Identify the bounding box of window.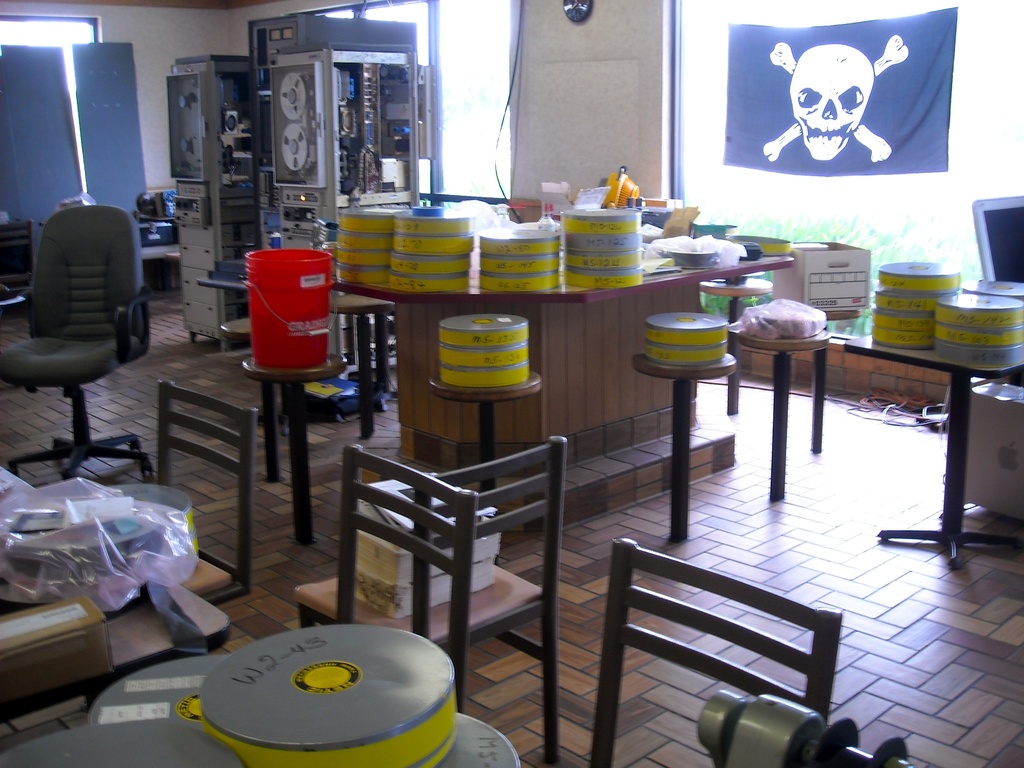
bbox=[318, 0, 509, 196].
